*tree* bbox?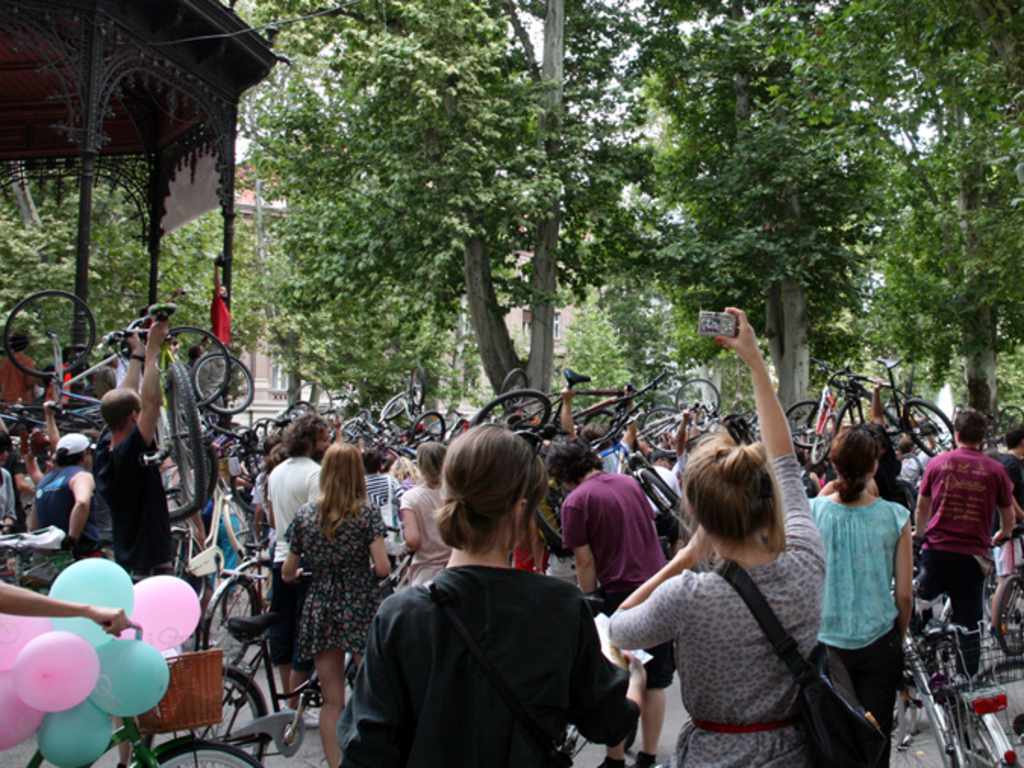
(left=824, top=8, right=1022, bottom=435)
